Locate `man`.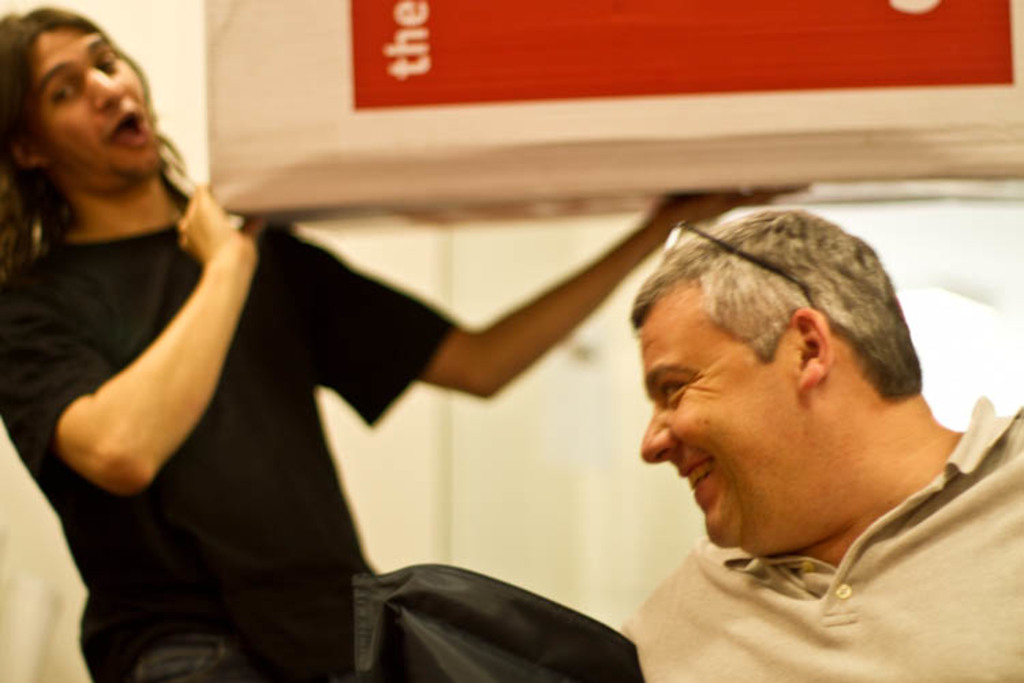
Bounding box: (x1=486, y1=189, x2=1019, y2=669).
